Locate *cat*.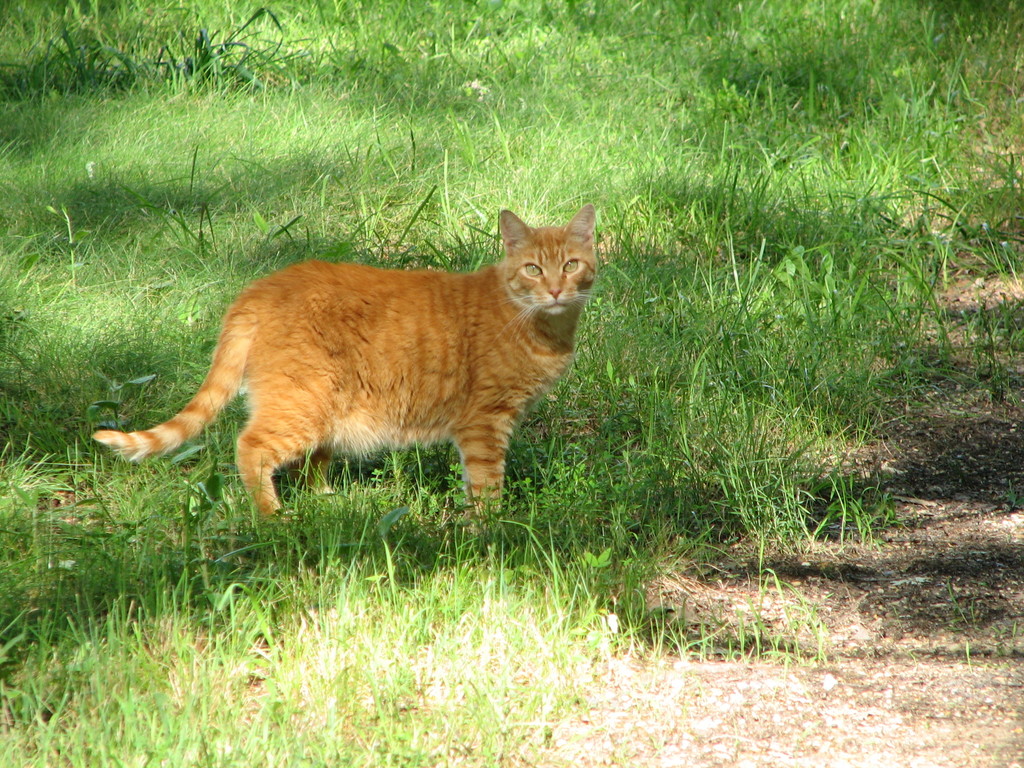
Bounding box: 92 192 610 533.
